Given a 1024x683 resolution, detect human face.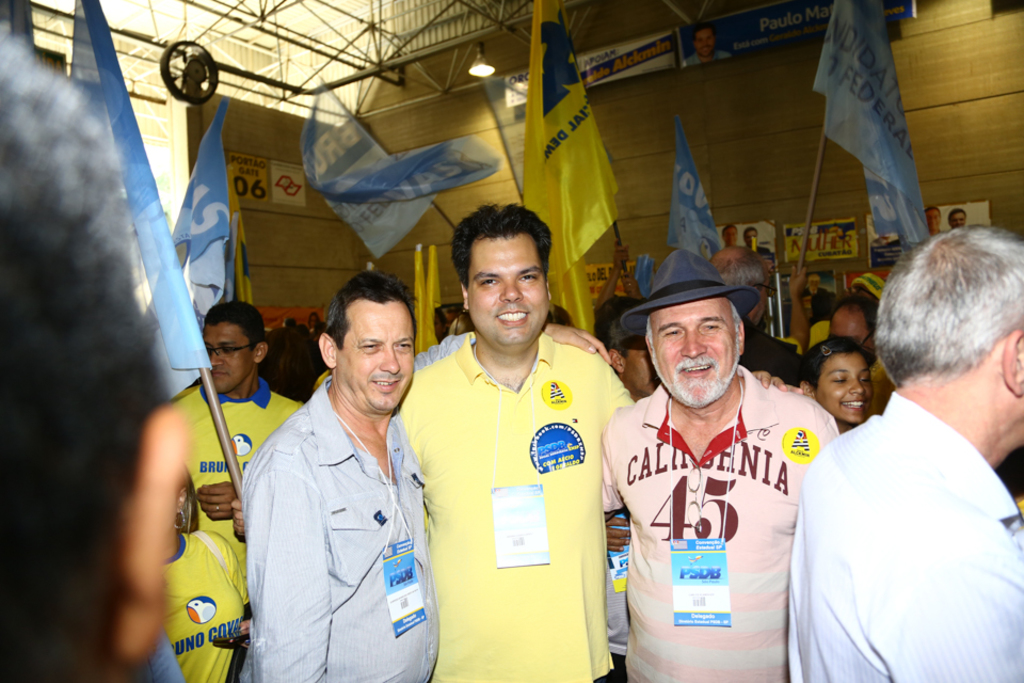
(203, 320, 261, 386).
